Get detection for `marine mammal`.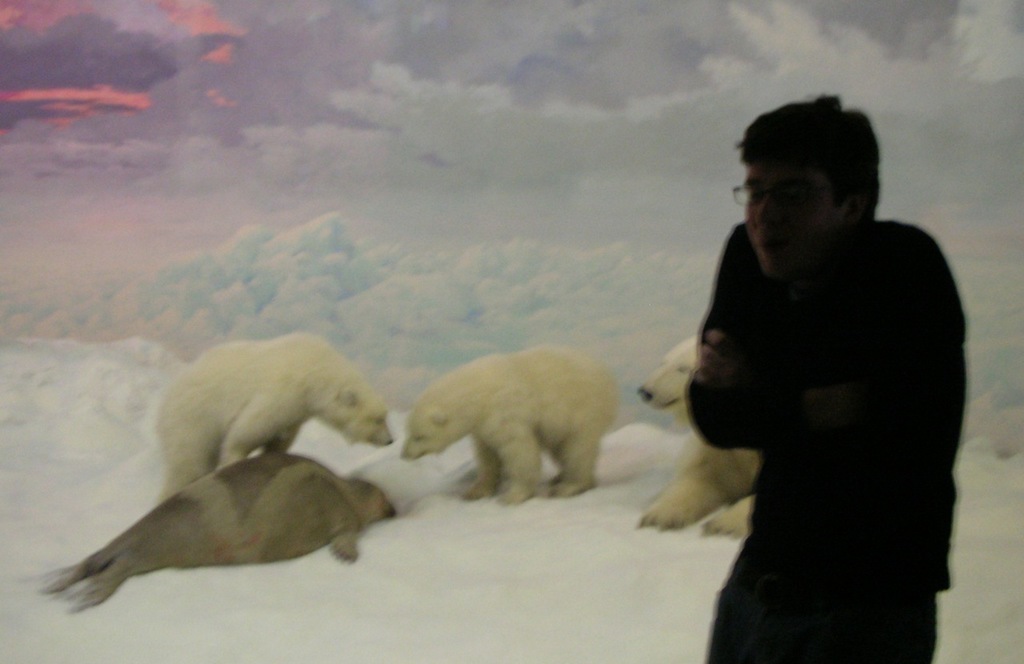
Detection: pyautogui.locateOnScreen(401, 338, 619, 504).
